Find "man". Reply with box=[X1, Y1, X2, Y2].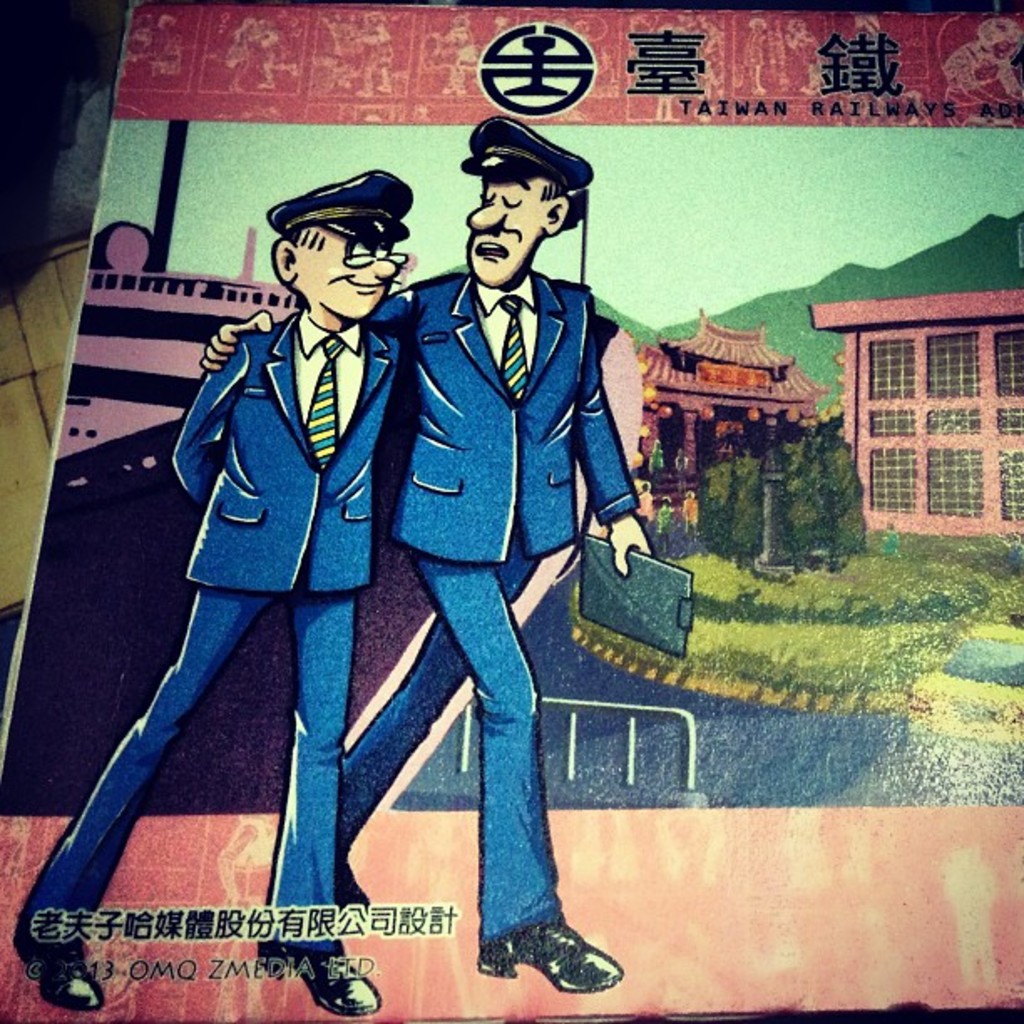
box=[7, 161, 415, 1019].
